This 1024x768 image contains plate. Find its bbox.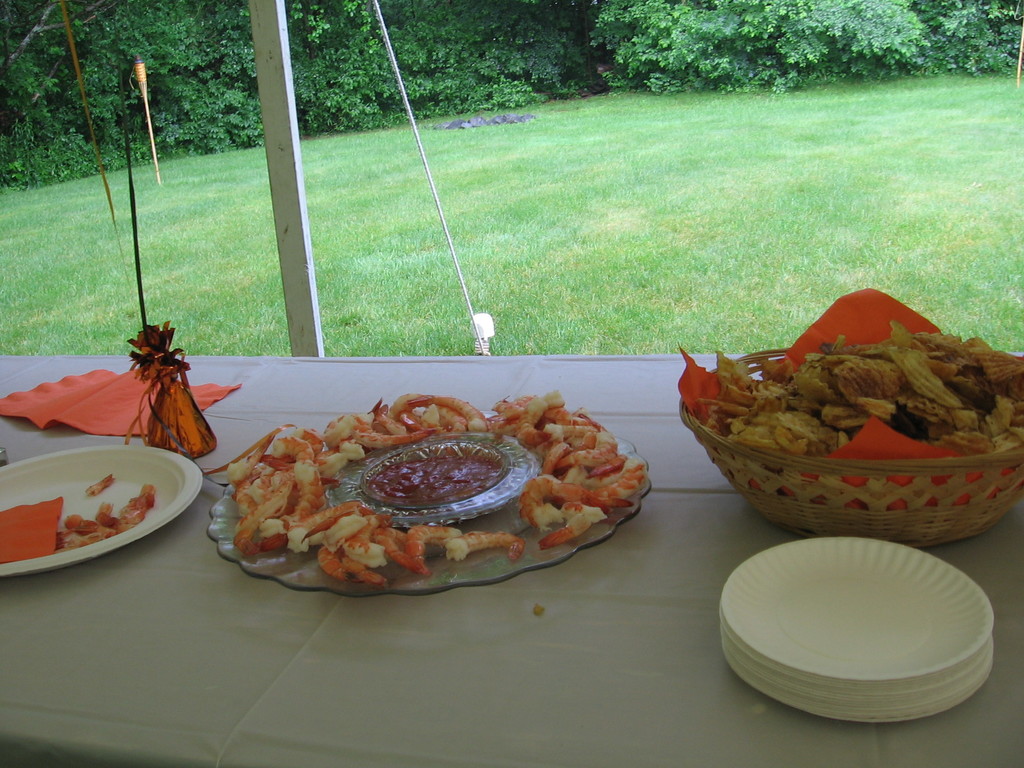
box=[211, 401, 653, 596].
